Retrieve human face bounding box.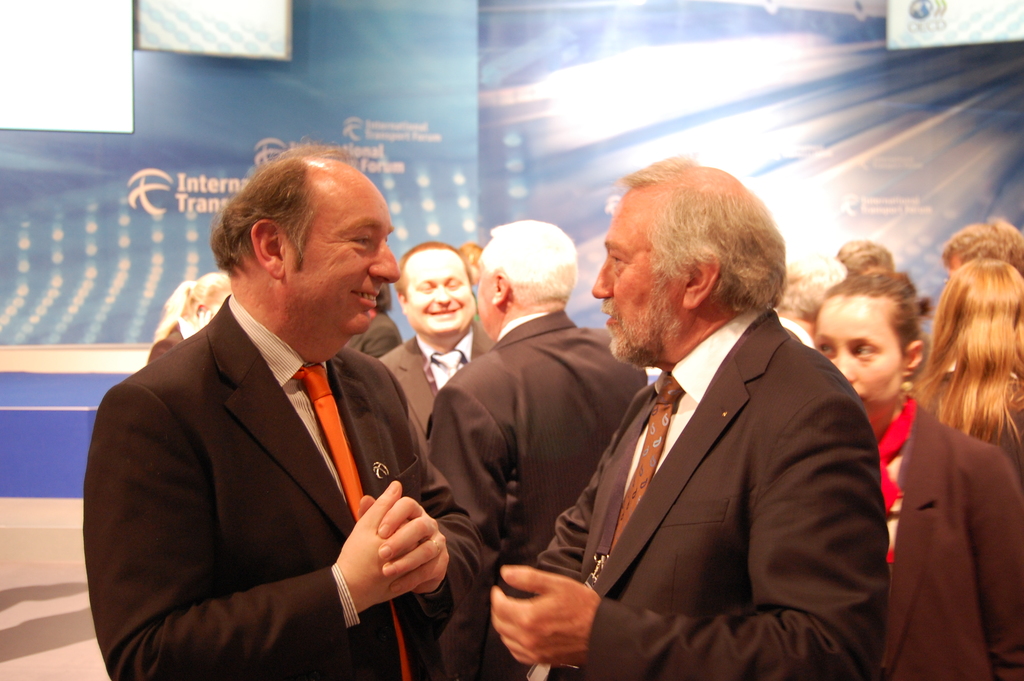
Bounding box: 591, 186, 683, 369.
